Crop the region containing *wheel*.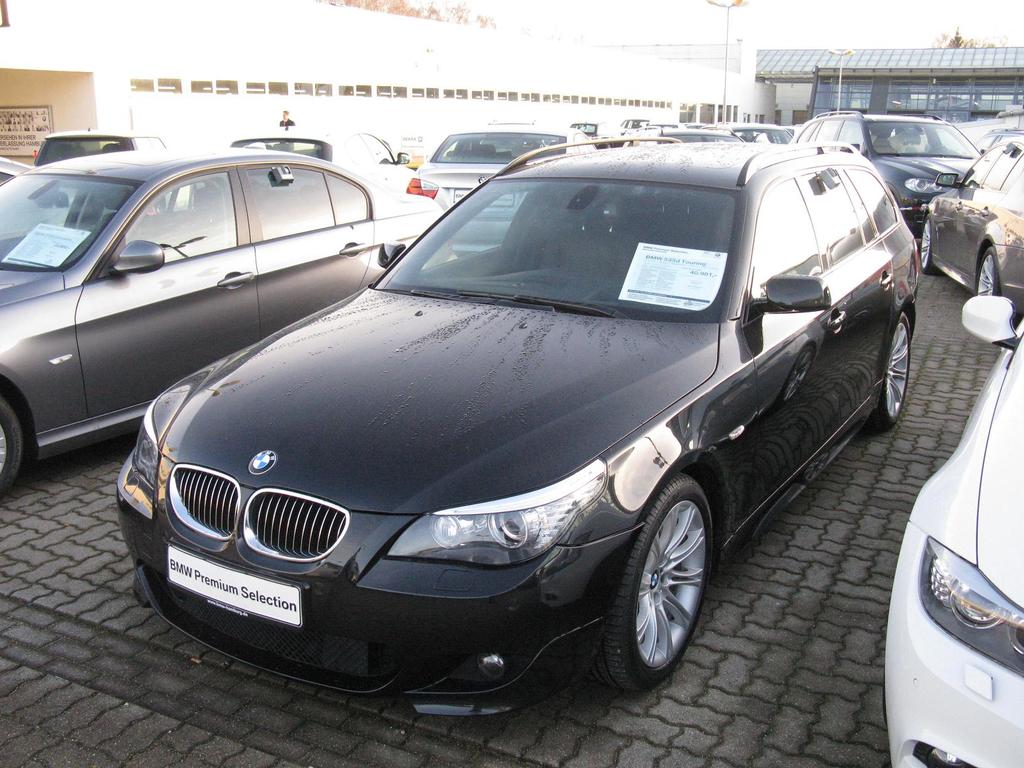
Crop region: 0/396/22/500.
